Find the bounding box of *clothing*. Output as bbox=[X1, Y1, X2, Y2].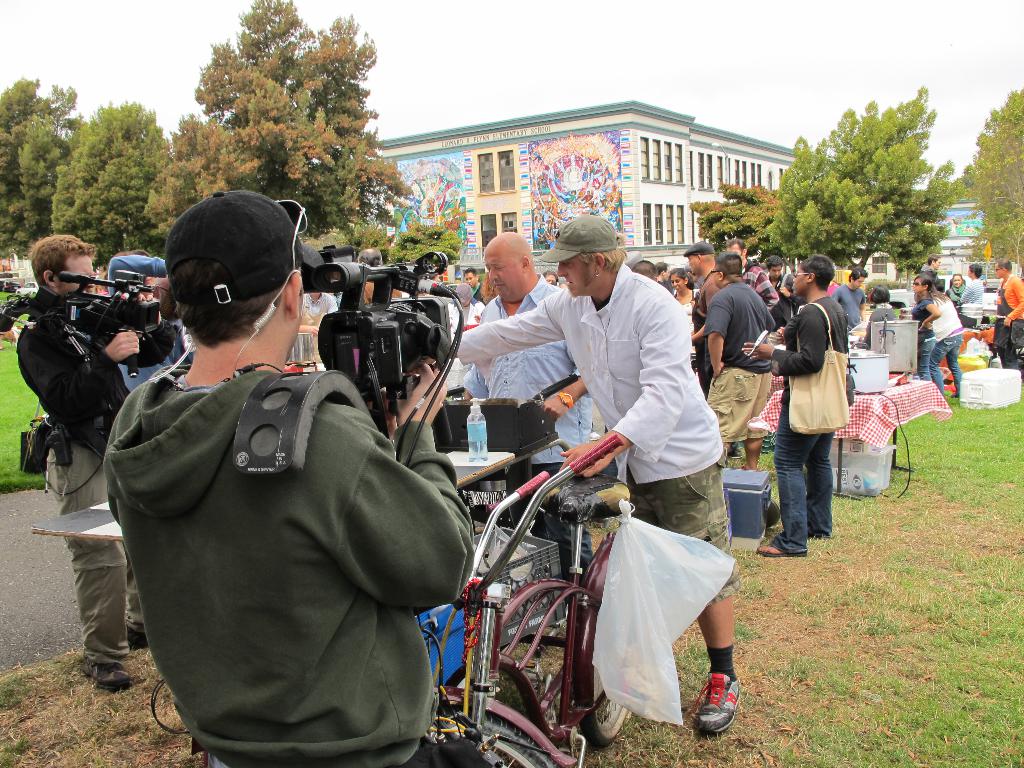
bbox=[837, 278, 865, 329].
